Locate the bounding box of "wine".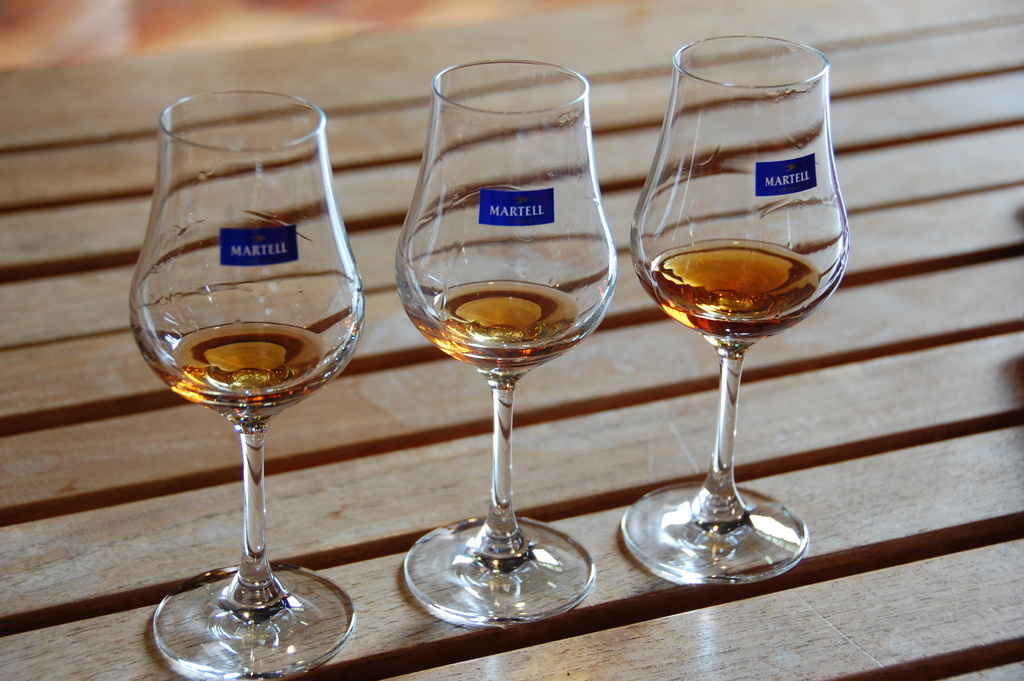
Bounding box: region(161, 318, 341, 414).
